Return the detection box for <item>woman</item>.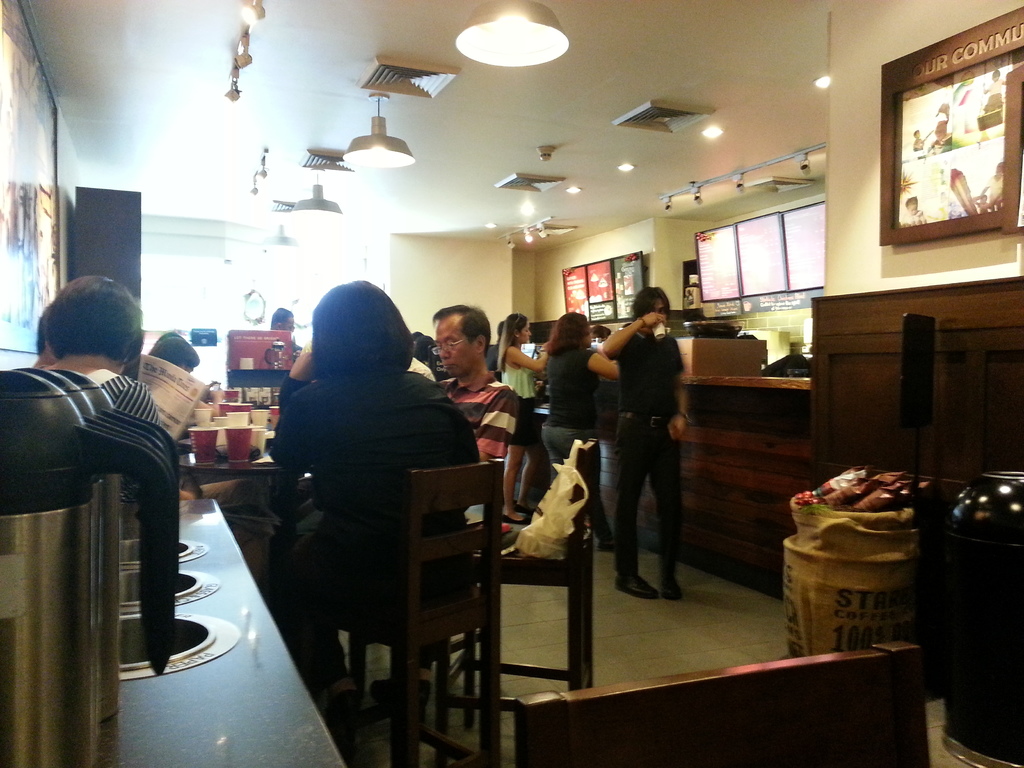
detection(233, 282, 465, 728).
